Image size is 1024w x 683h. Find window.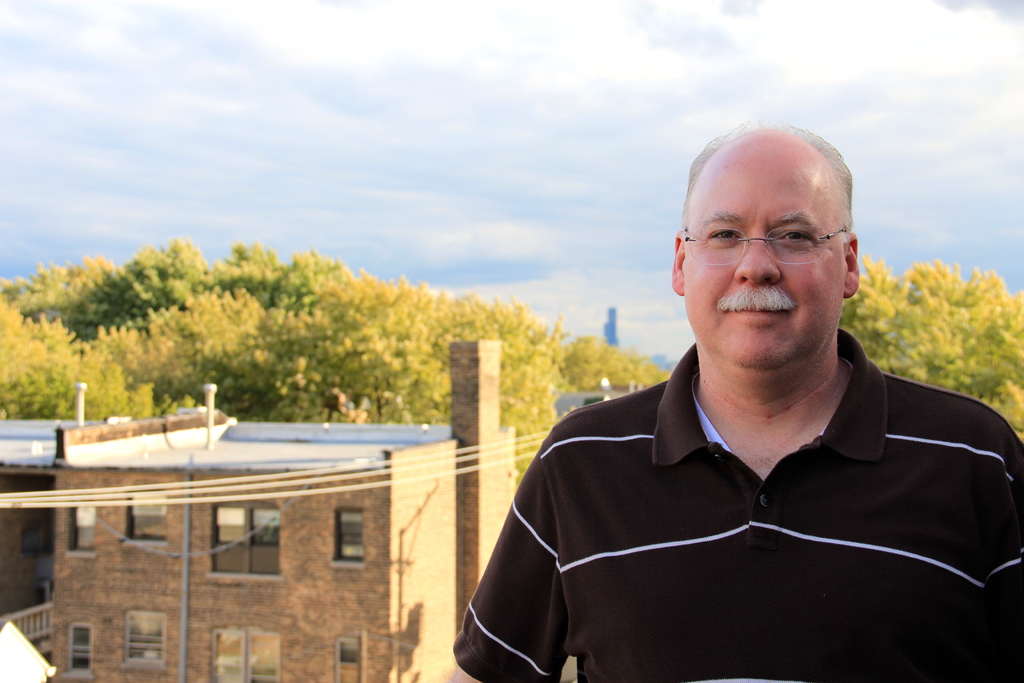
[210,504,279,577].
